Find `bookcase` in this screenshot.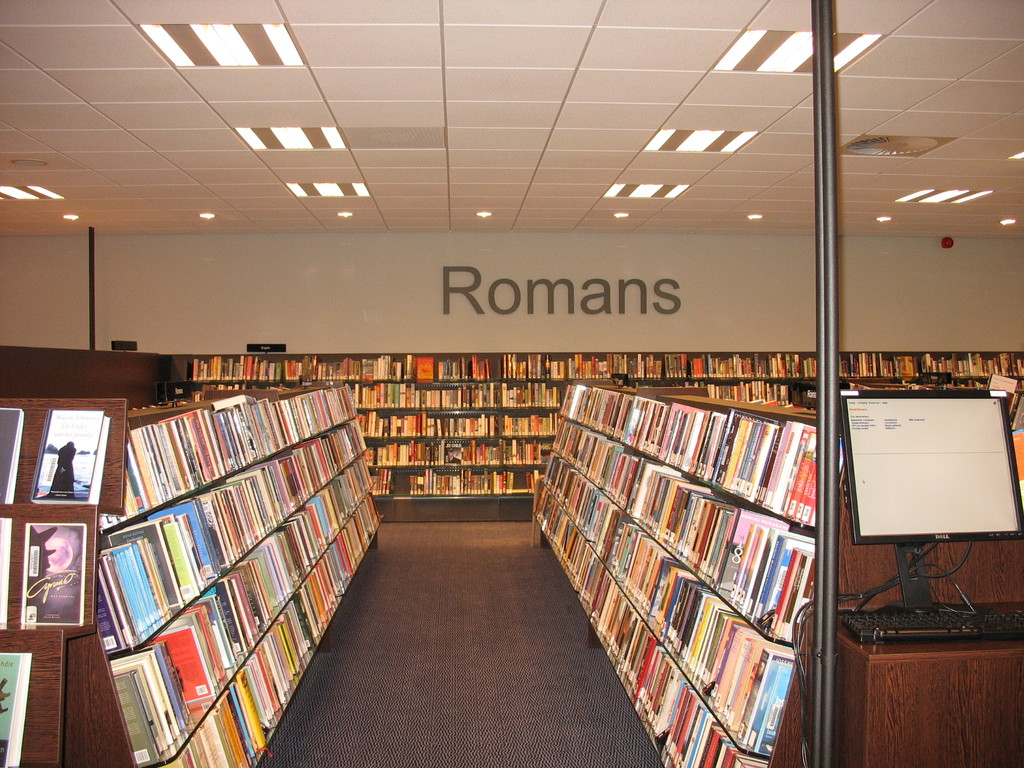
The bounding box for `bookcase` is [538,366,850,762].
